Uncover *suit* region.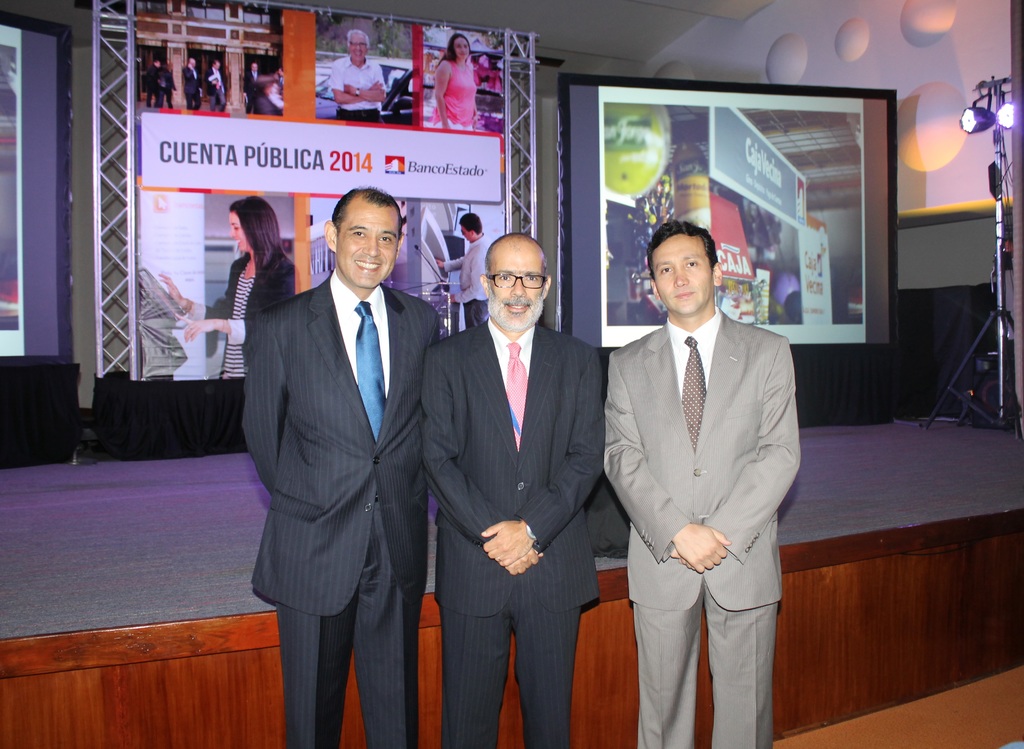
Uncovered: 149, 64, 161, 105.
